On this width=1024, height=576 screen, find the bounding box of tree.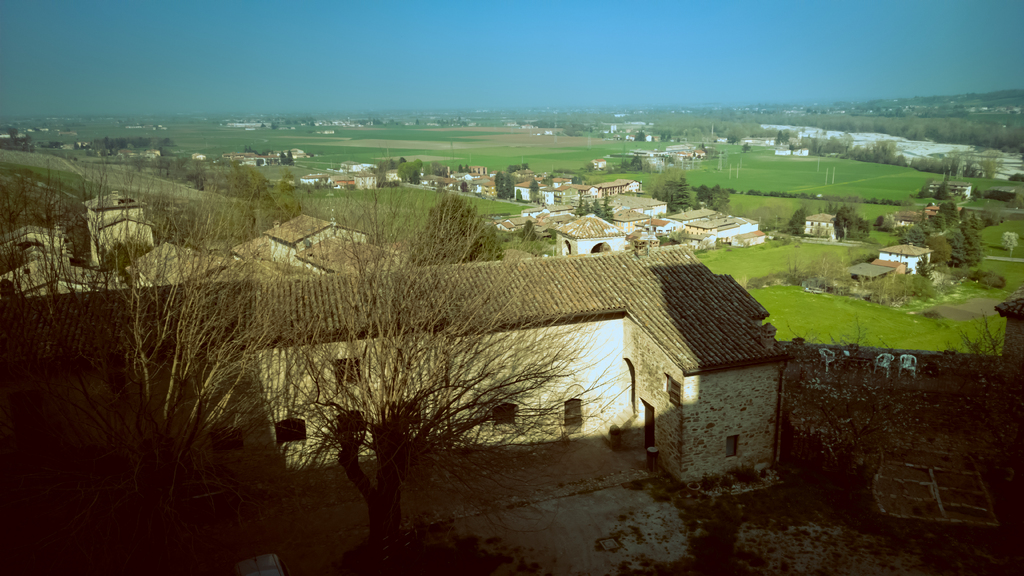
Bounding box: (left=376, top=165, right=382, bottom=182).
